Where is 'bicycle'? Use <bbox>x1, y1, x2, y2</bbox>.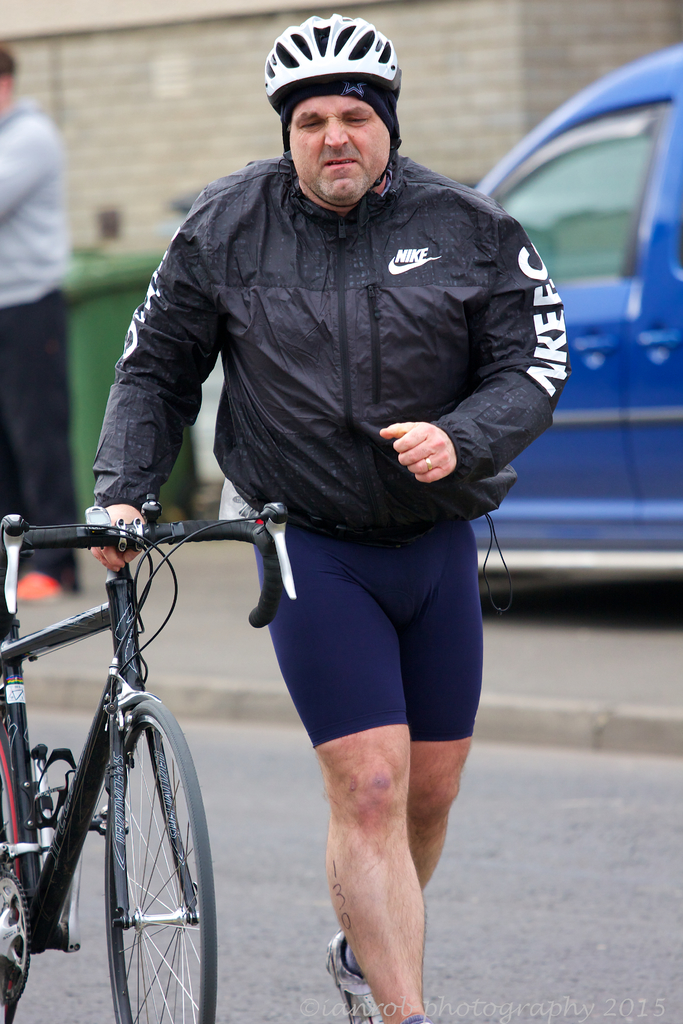
<bbox>0, 499, 292, 1023</bbox>.
